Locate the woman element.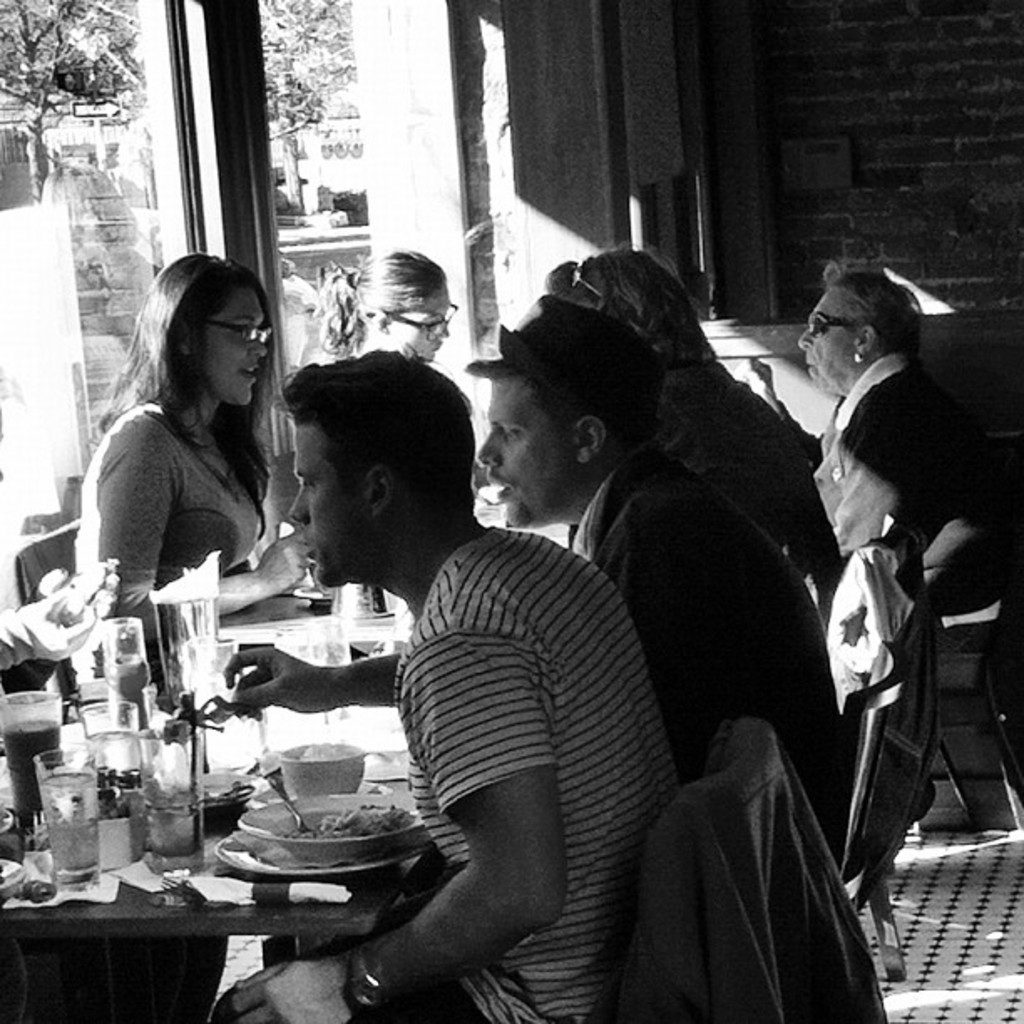
Element bbox: [left=793, top=256, right=984, bottom=597].
